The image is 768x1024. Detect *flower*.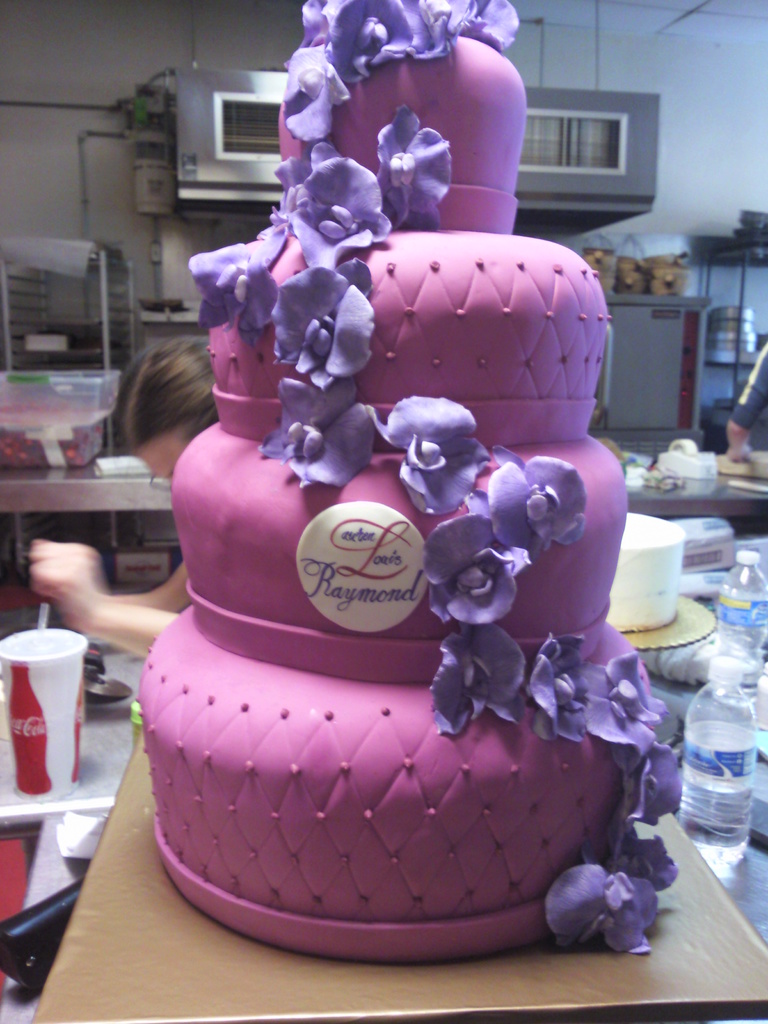
Detection: x1=378, y1=387, x2=479, y2=525.
